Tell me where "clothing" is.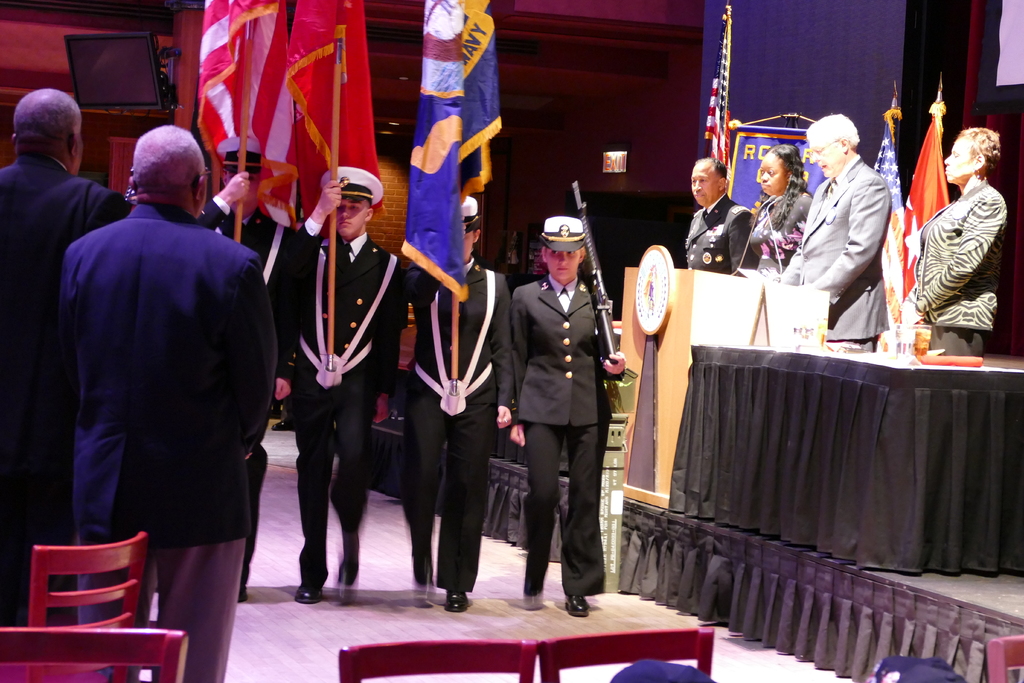
"clothing" is at [left=60, top=202, right=276, bottom=682].
